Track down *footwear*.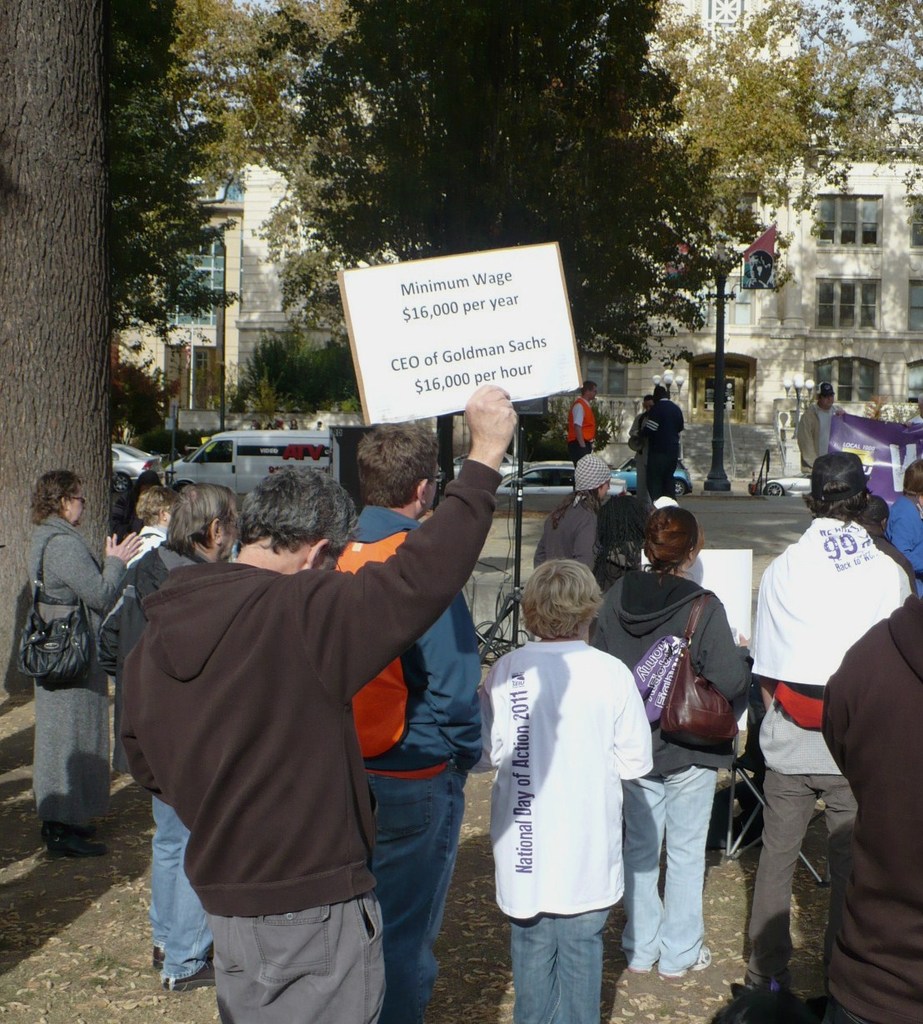
Tracked to x1=628 y1=962 x2=655 y2=973.
